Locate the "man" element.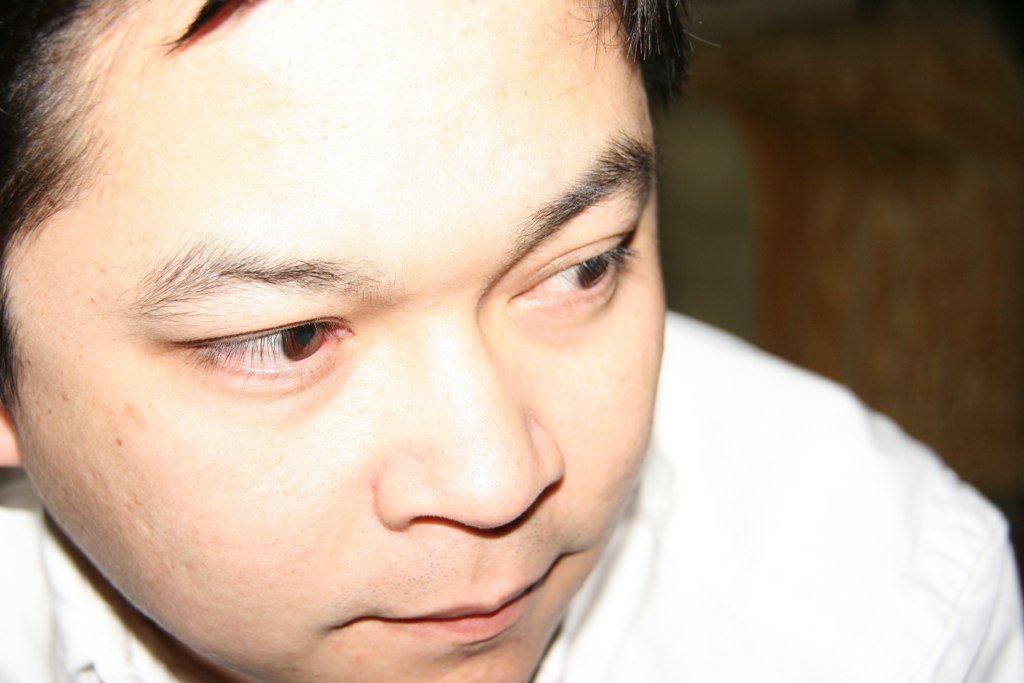
Element bbox: <bbox>0, 0, 1023, 682</bbox>.
